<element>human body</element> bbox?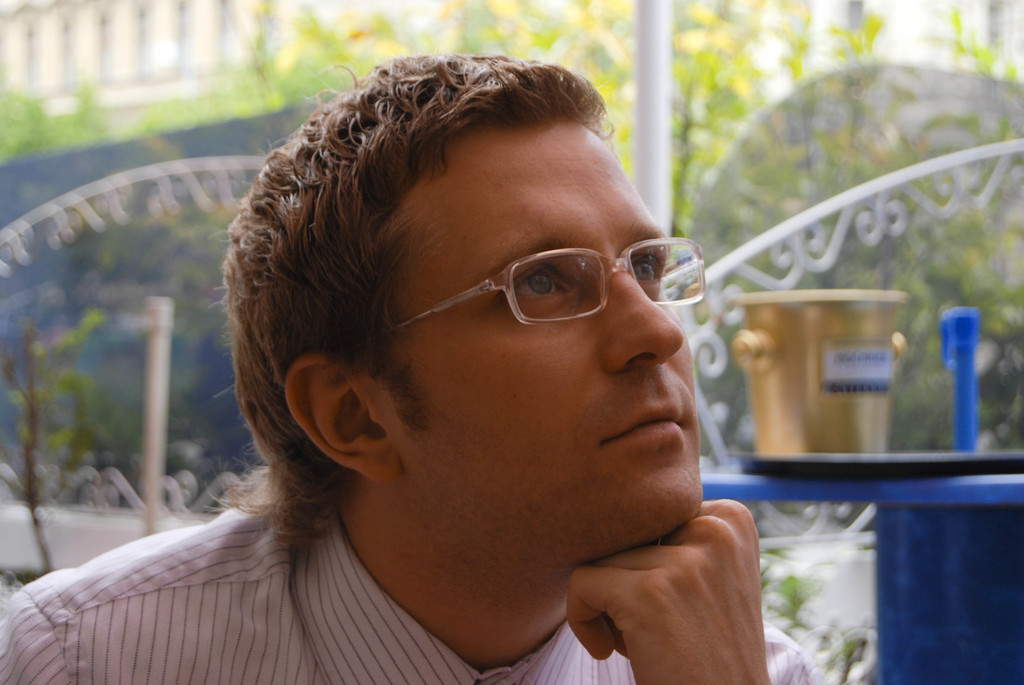
[6, 163, 808, 684]
